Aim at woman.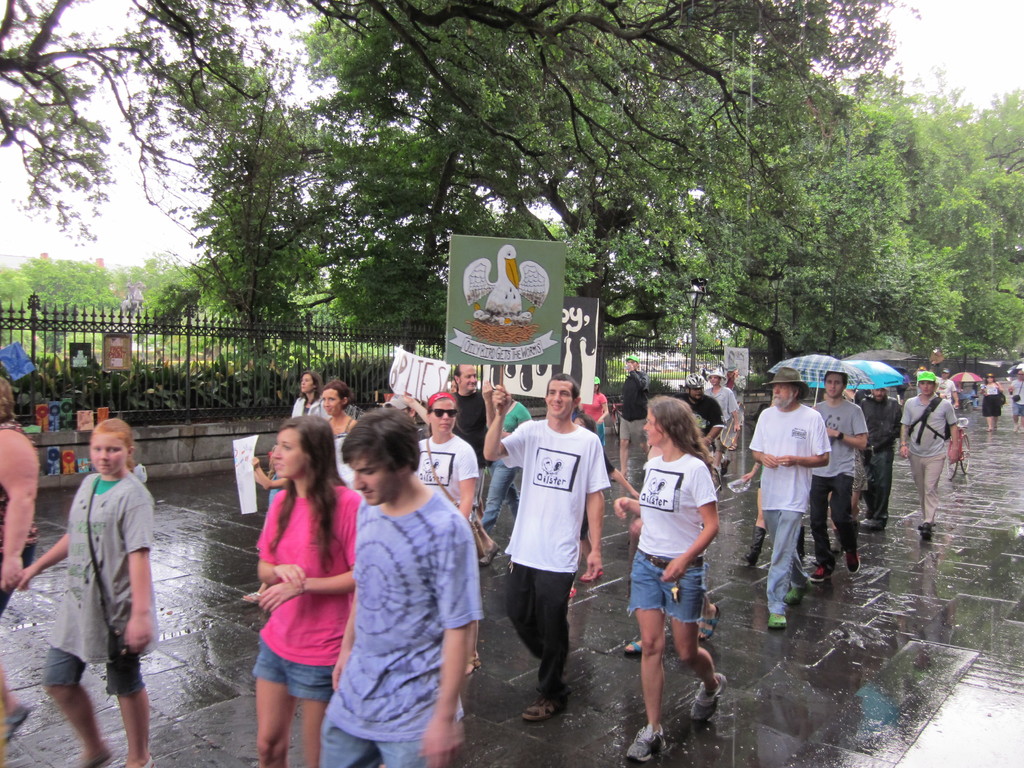
Aimed at BBox(232, 416, 355, 755).
